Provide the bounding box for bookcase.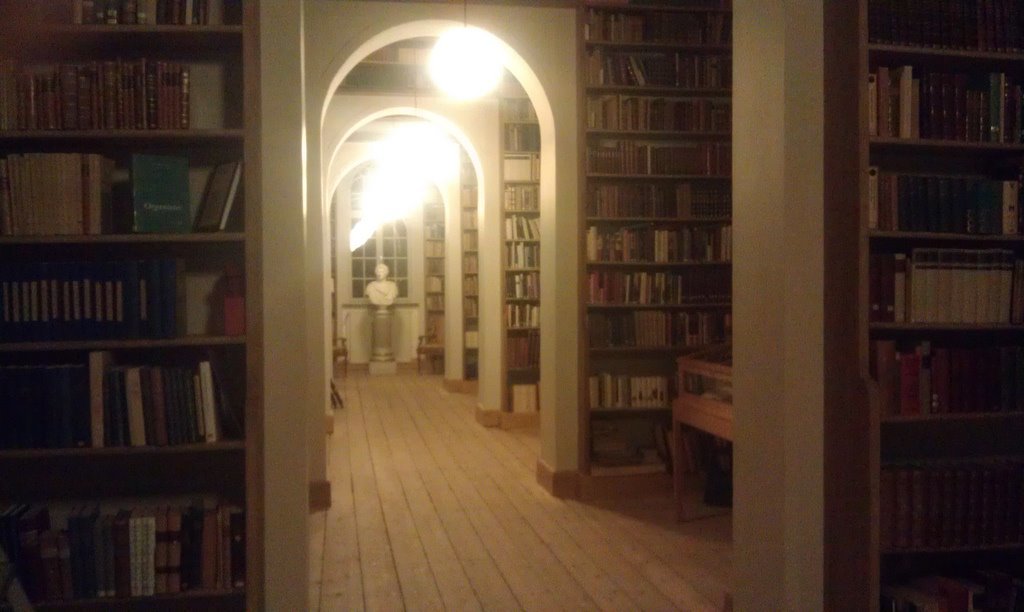
(584,0,732,481).
